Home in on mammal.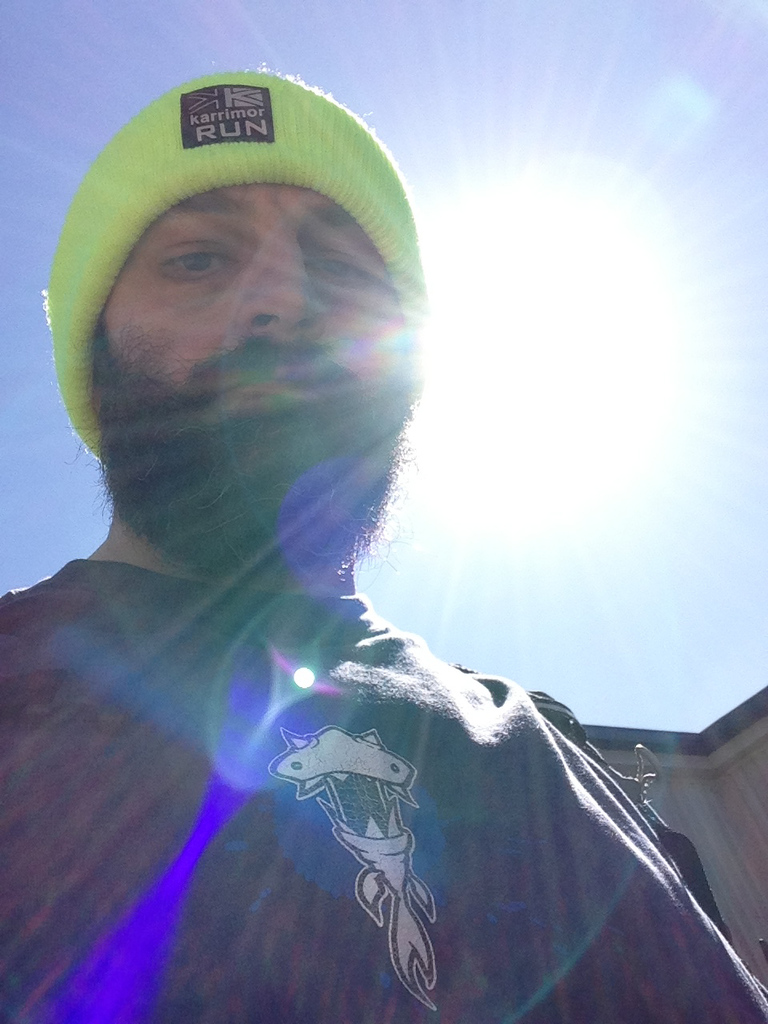
Homed in at [x1=0, y1=74, x2=751, y2=1022].
